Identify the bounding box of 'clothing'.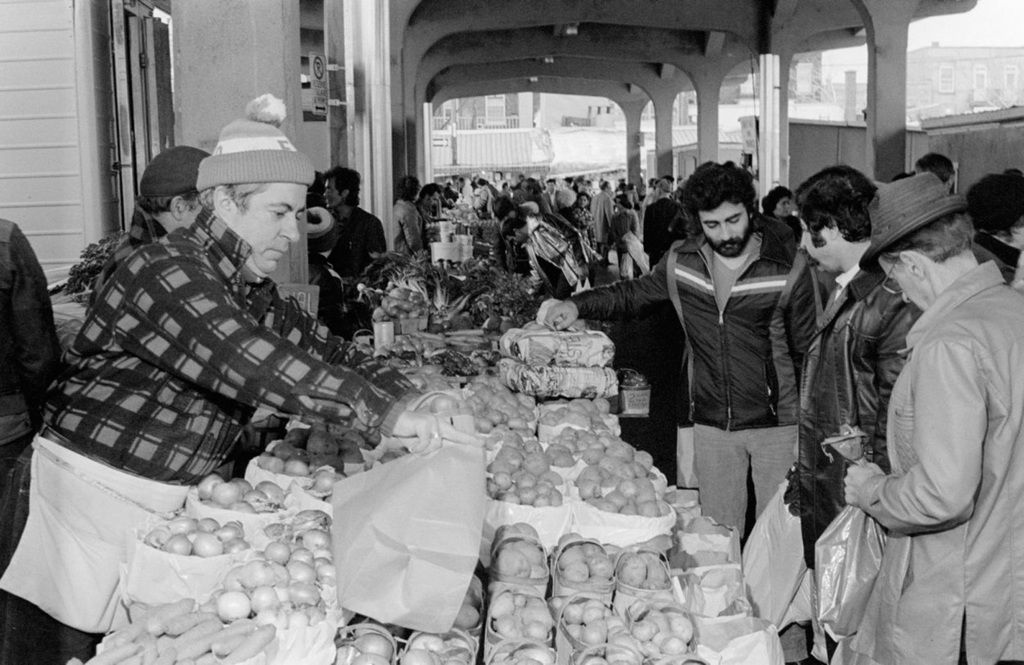
bbox=[563, 223, 819, 534].
